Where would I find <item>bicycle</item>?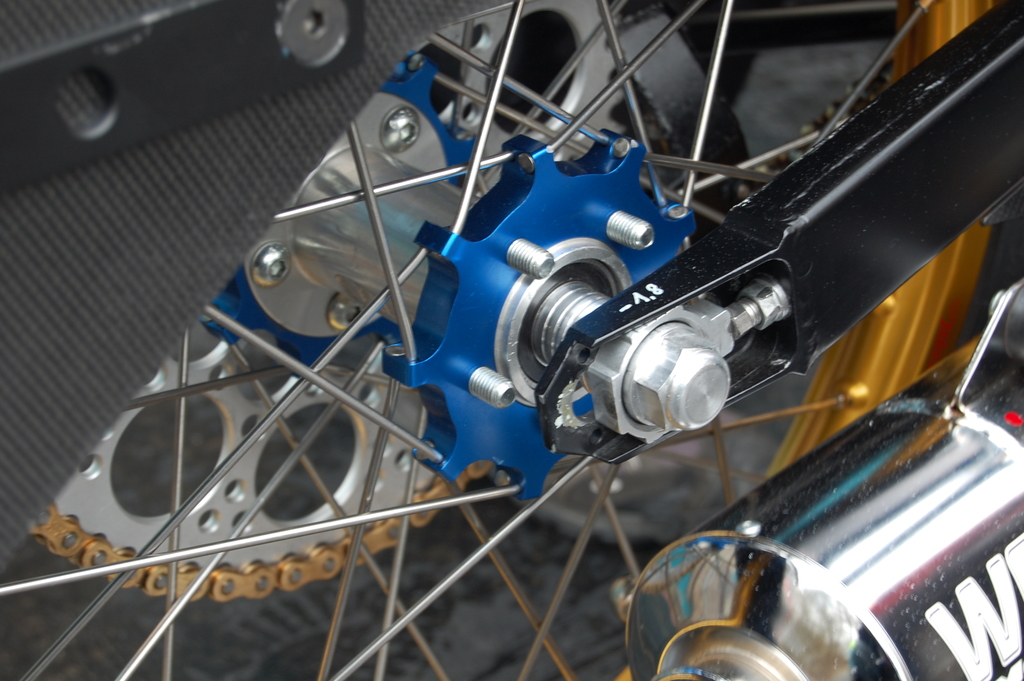
At Rect(80, 0, 1018, 664).
